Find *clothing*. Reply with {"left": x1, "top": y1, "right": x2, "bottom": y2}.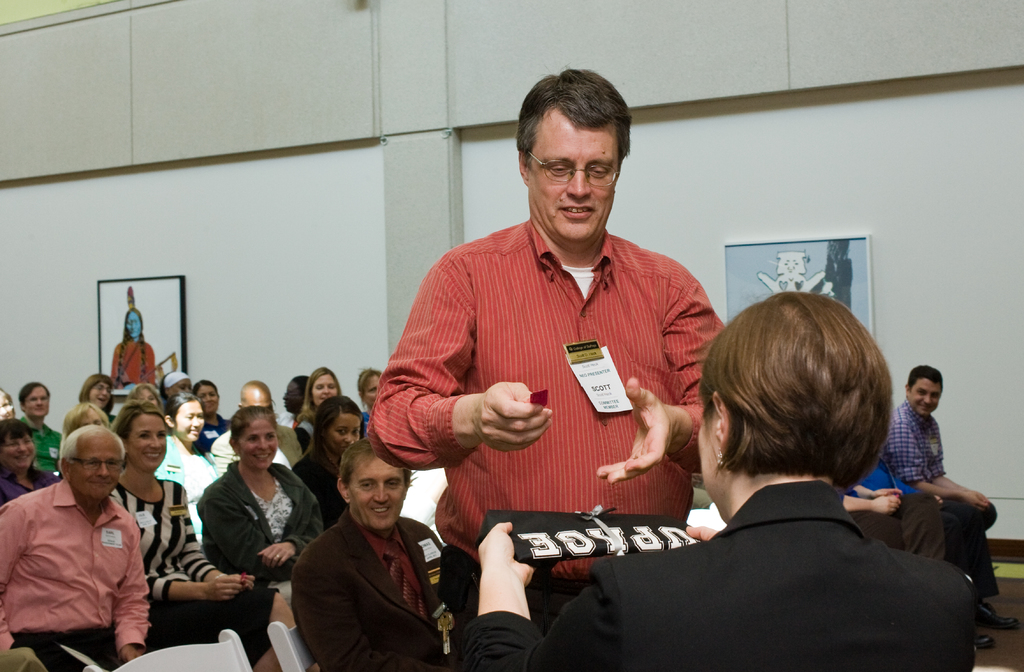
{"left": 369, "top": 218, "right": 732, "bottom": 625}.
